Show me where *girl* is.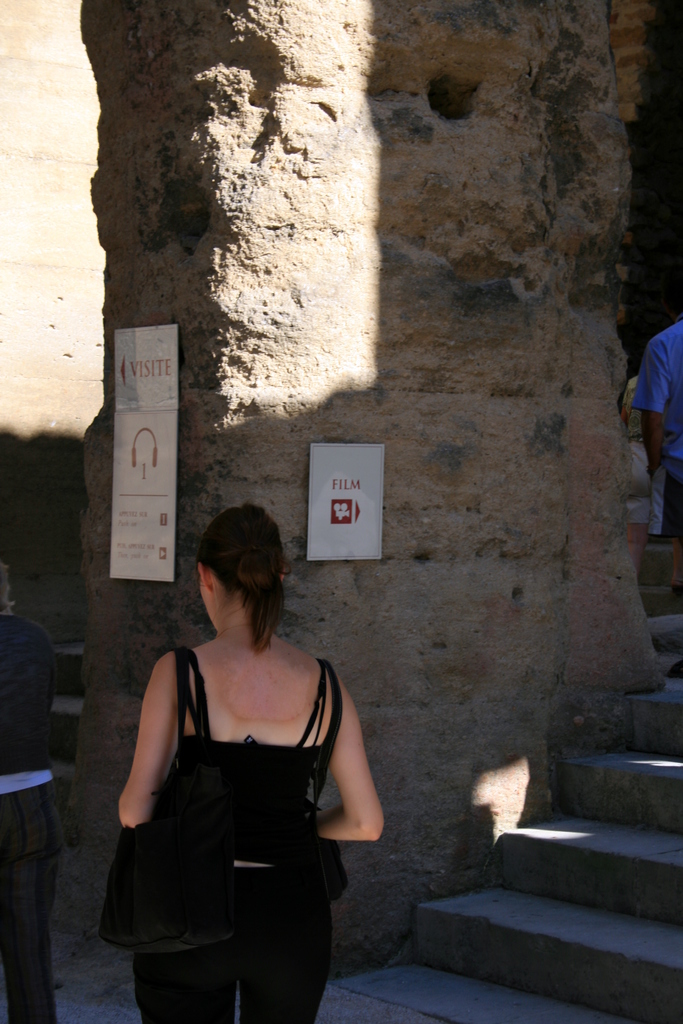
*girl* is at rect(104, 499, 395, 1023).
